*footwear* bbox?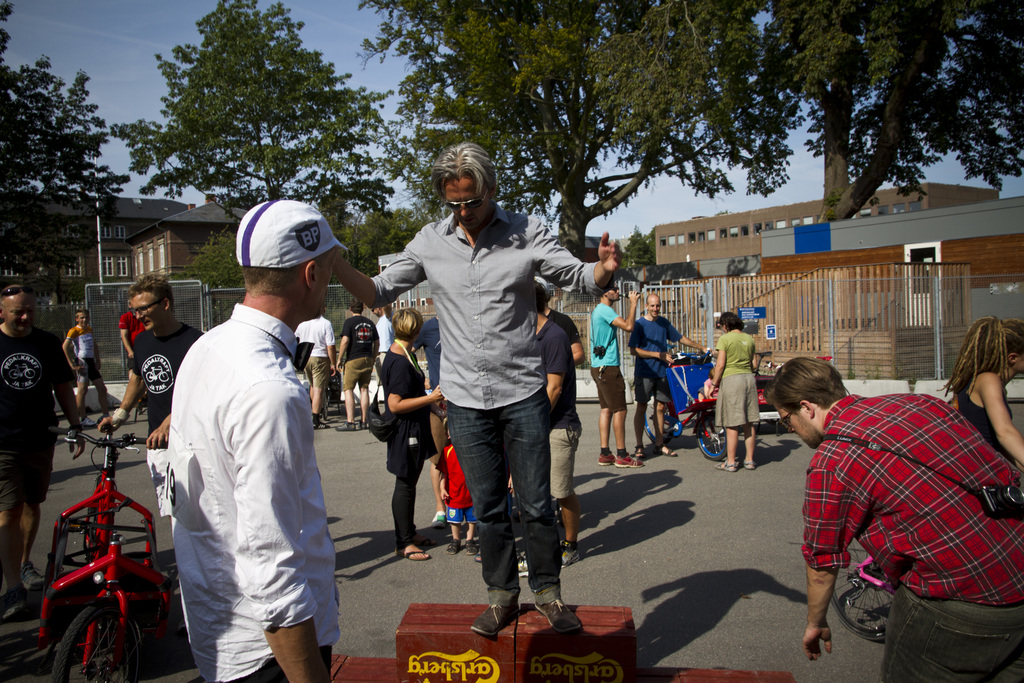
(left=616, top=453, right=642, bottom=470)
